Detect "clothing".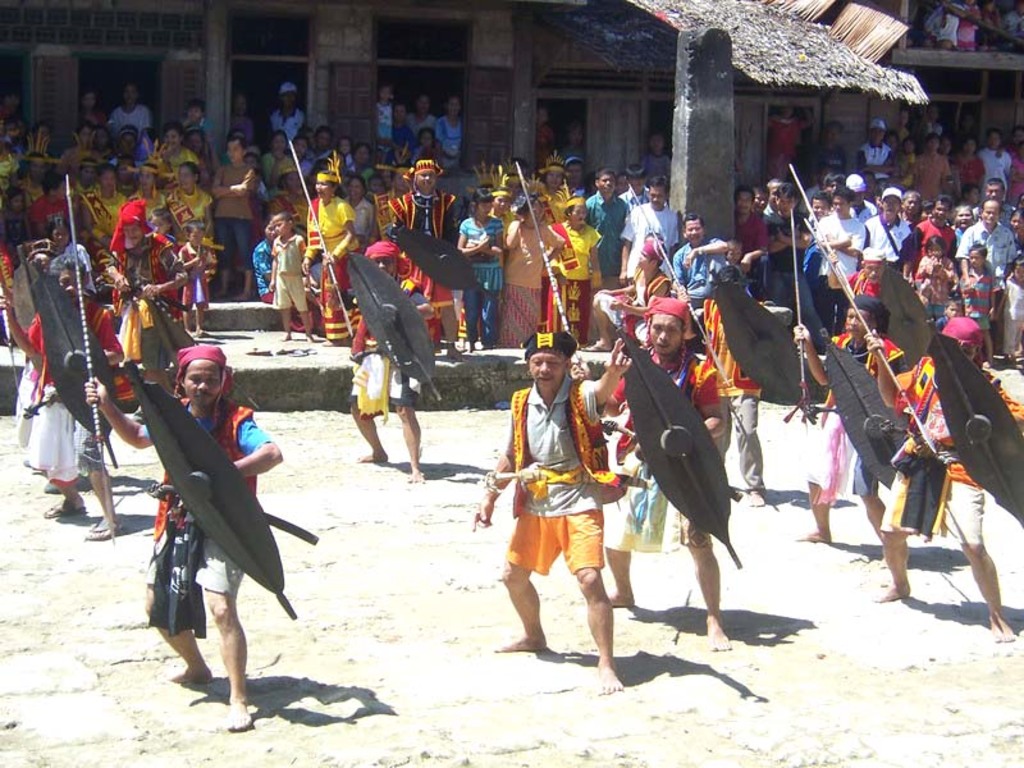
Detected at 564, 219, 602, 346.
